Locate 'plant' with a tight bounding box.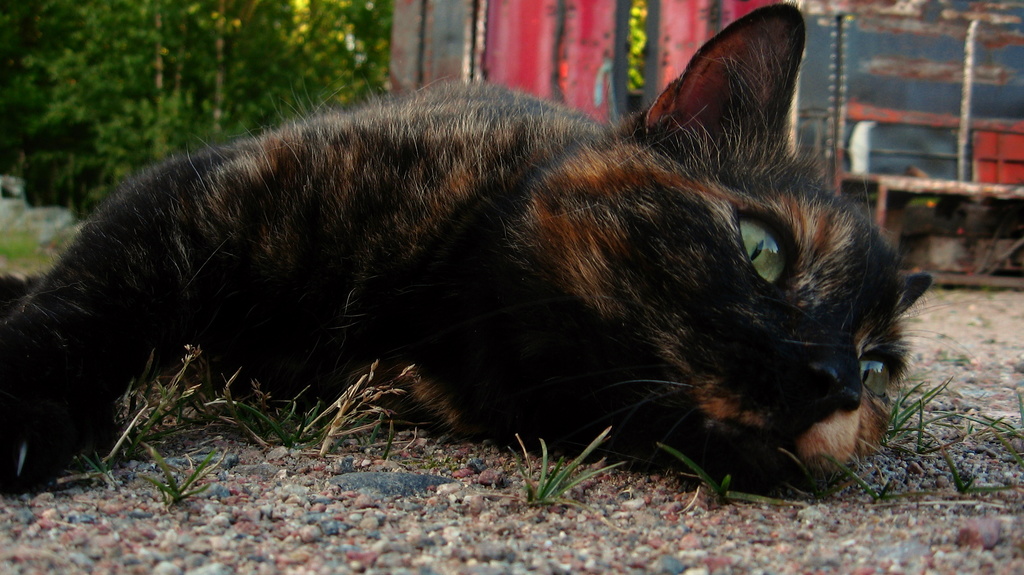
pyautogui.locateOnScreen(68, 361, 417, 538).
